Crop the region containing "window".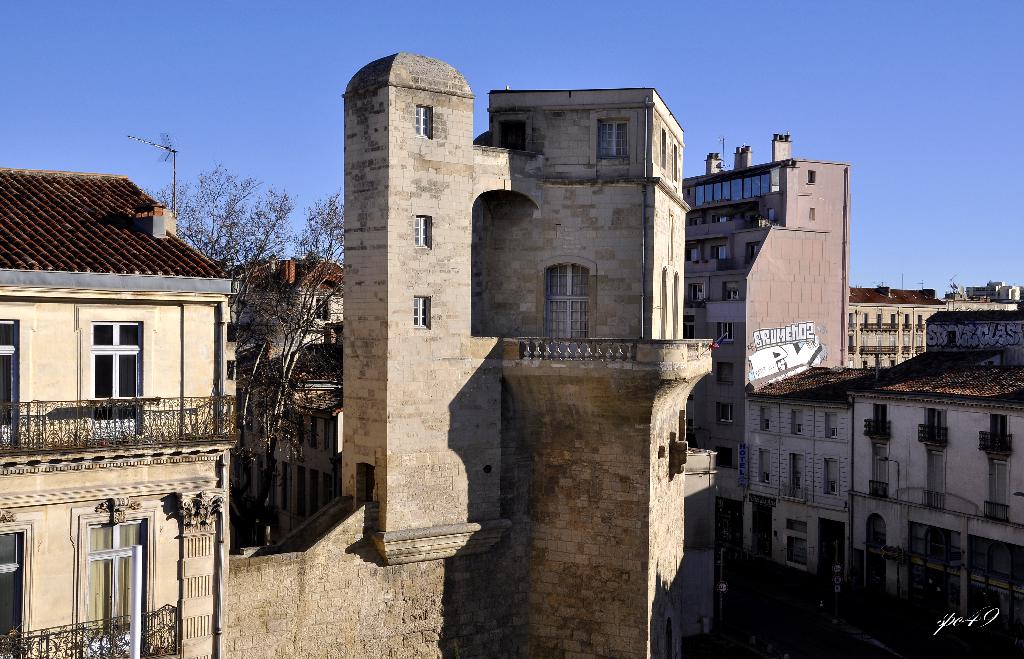
Crop region: bbox(710, 247, 725, 257).
